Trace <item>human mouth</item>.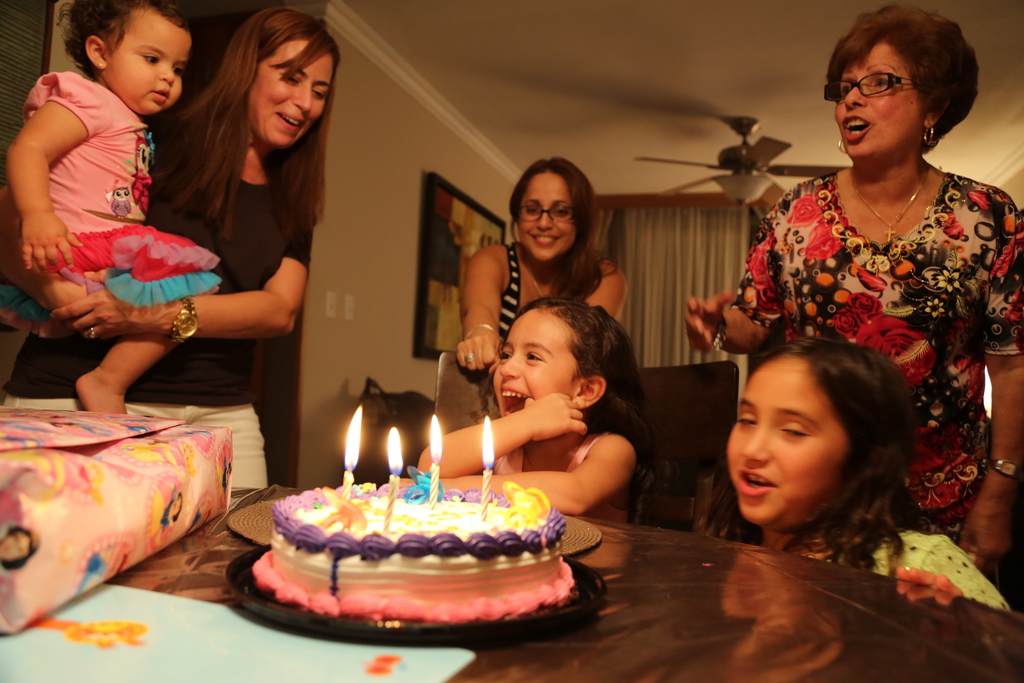
Traced to bbox=(149, 81, 170, 99).
